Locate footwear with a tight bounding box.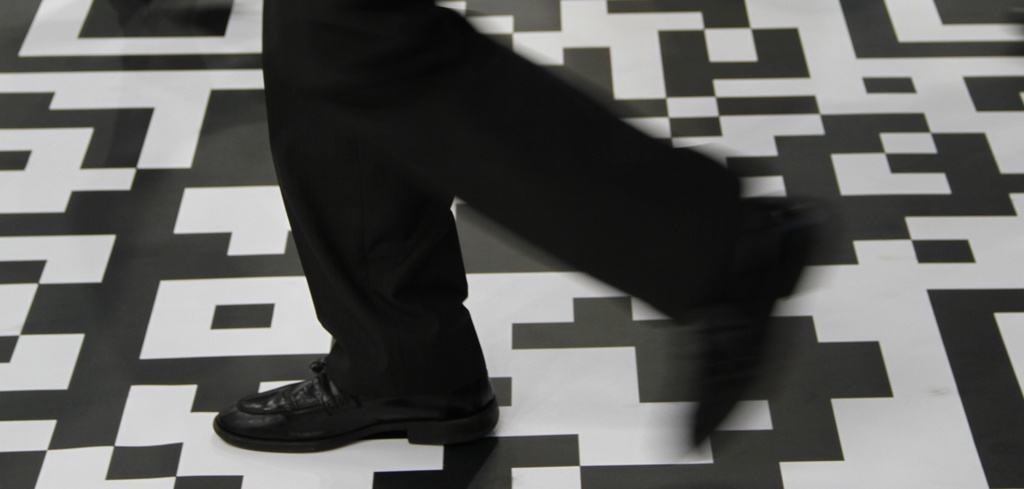
x1=195, y1=360, x2=444, y2=458.
